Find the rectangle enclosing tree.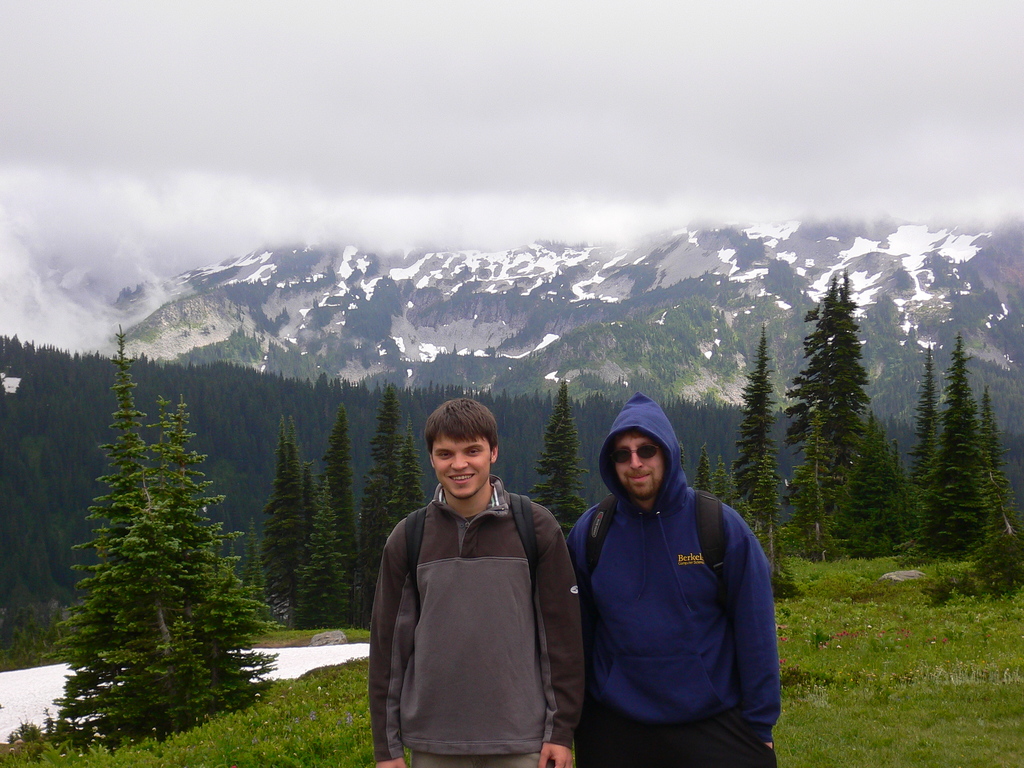
x1=523, y1=384, x2=591, y2=531.
